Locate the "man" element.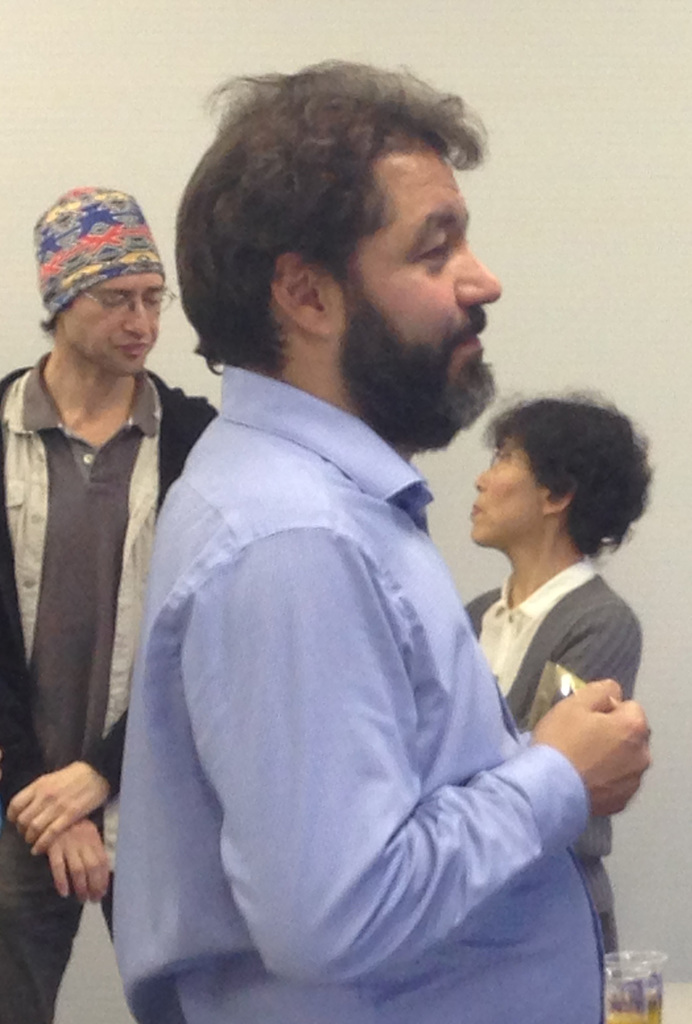
Element bbox: 0/180/218/1023.
